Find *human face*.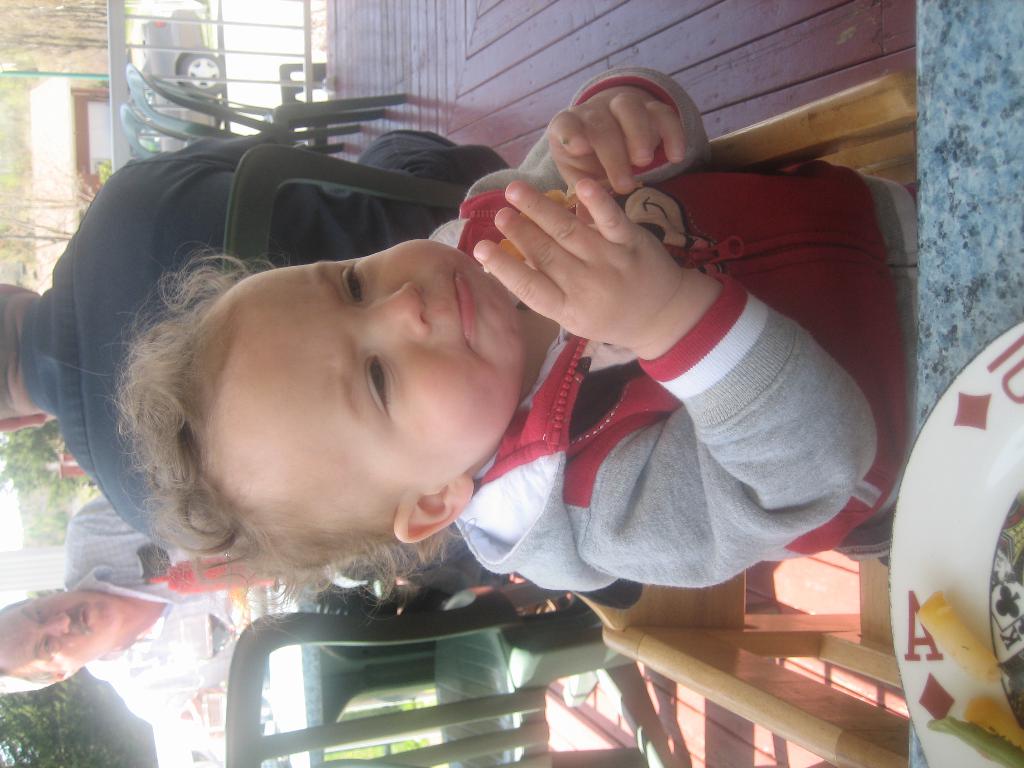
bbox=[236, 239, 525, 515].
